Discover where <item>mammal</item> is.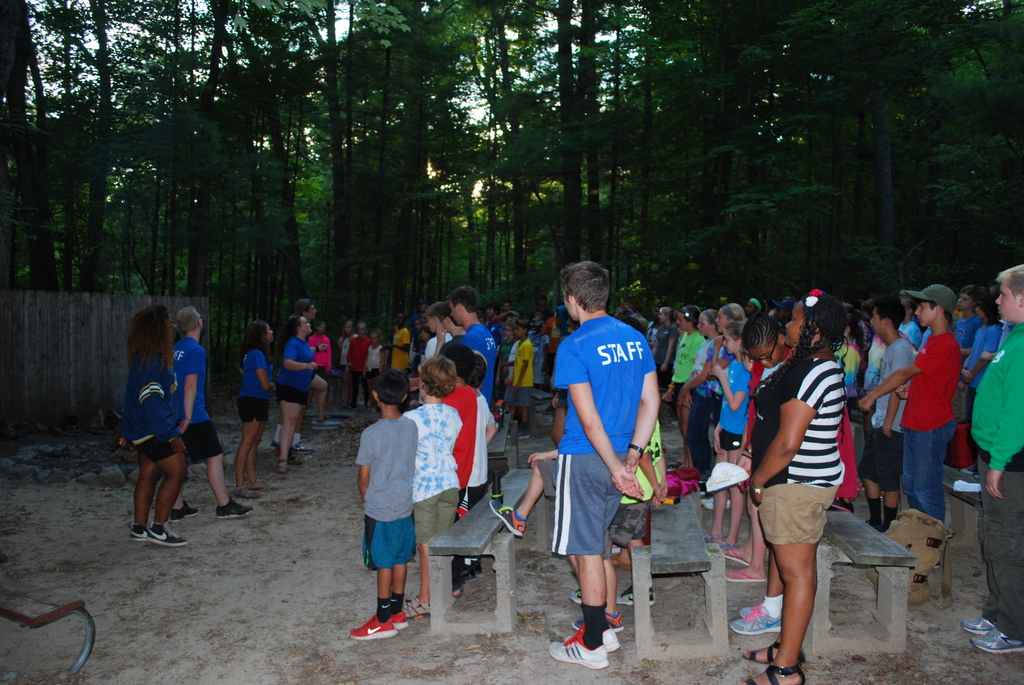
Discovered at [124, 303, 189, 549].
